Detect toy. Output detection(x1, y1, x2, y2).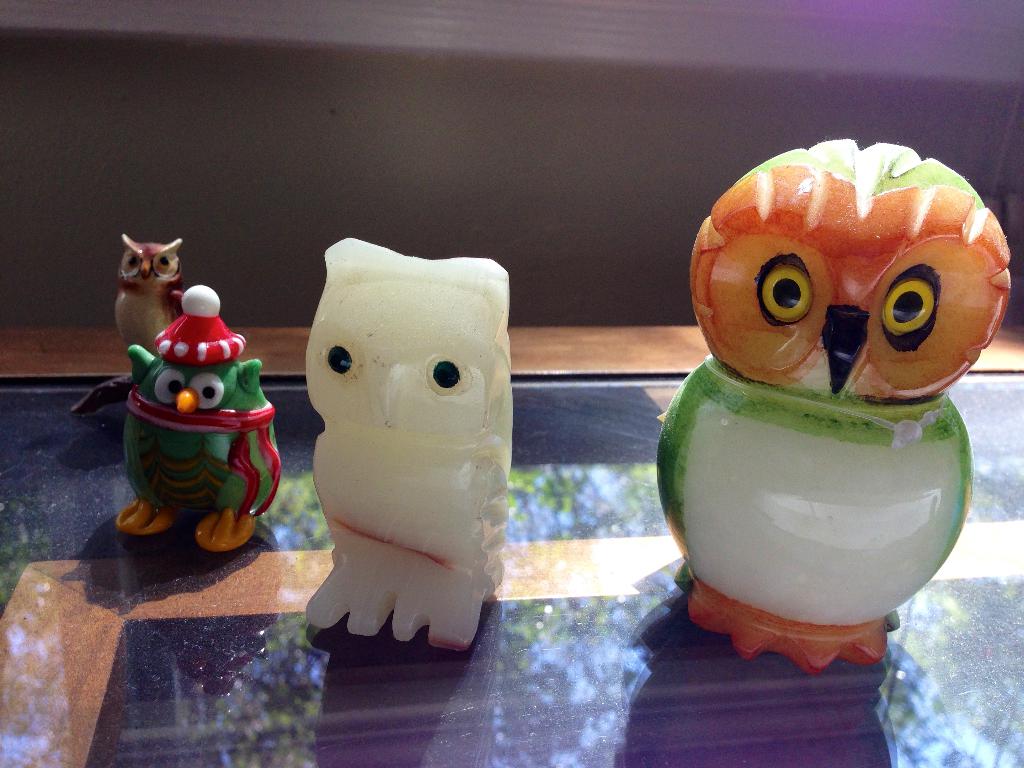
detection(643, 141, 1021, 676).
